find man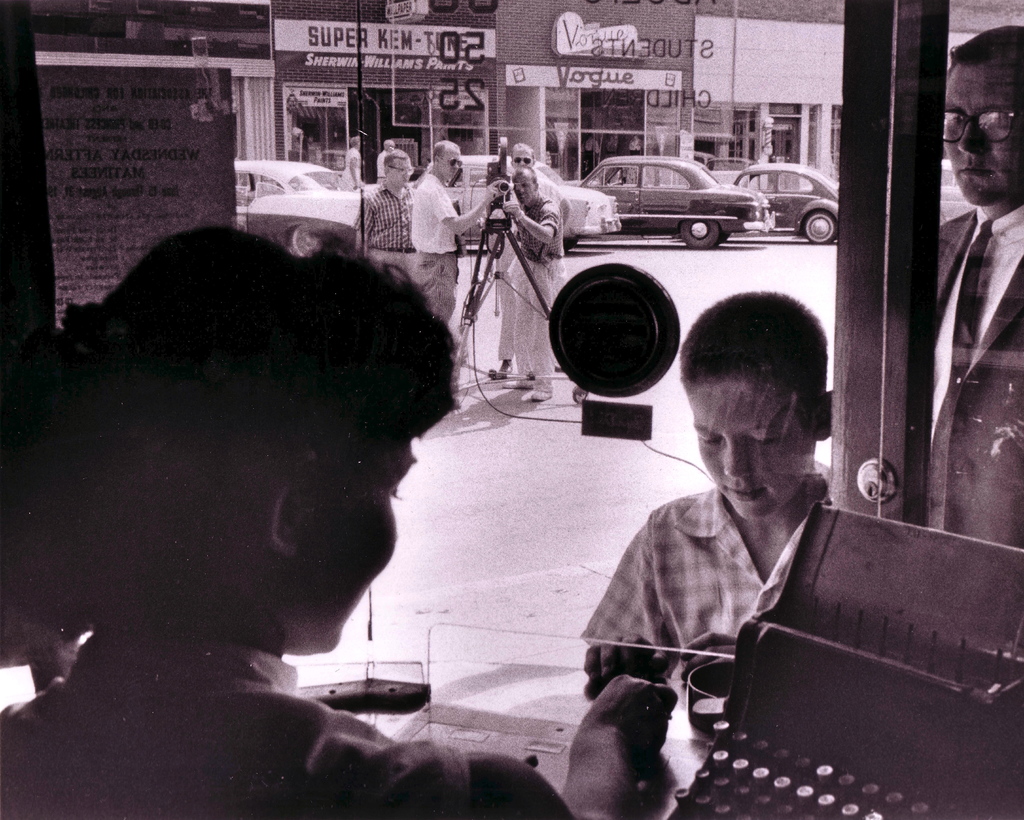
[356, 150, 422, 275]
